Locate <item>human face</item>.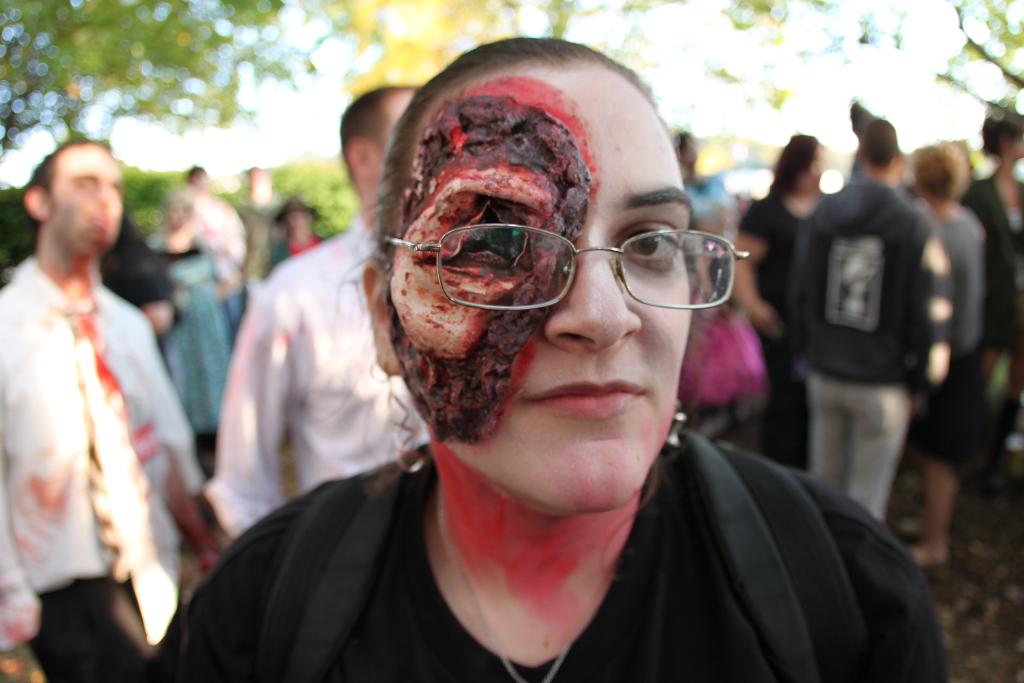
Bounding box: <box>47,142,125,251</box>.
